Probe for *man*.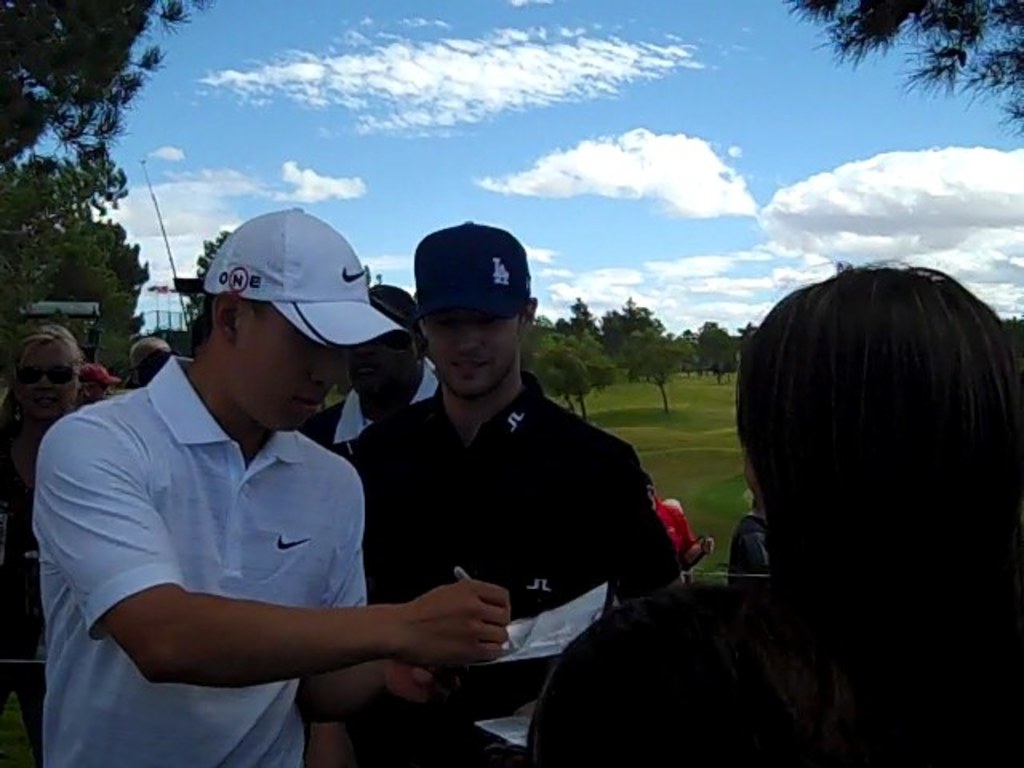
Probe result: [x1=339, y1=205, x2=696, y2=766].
